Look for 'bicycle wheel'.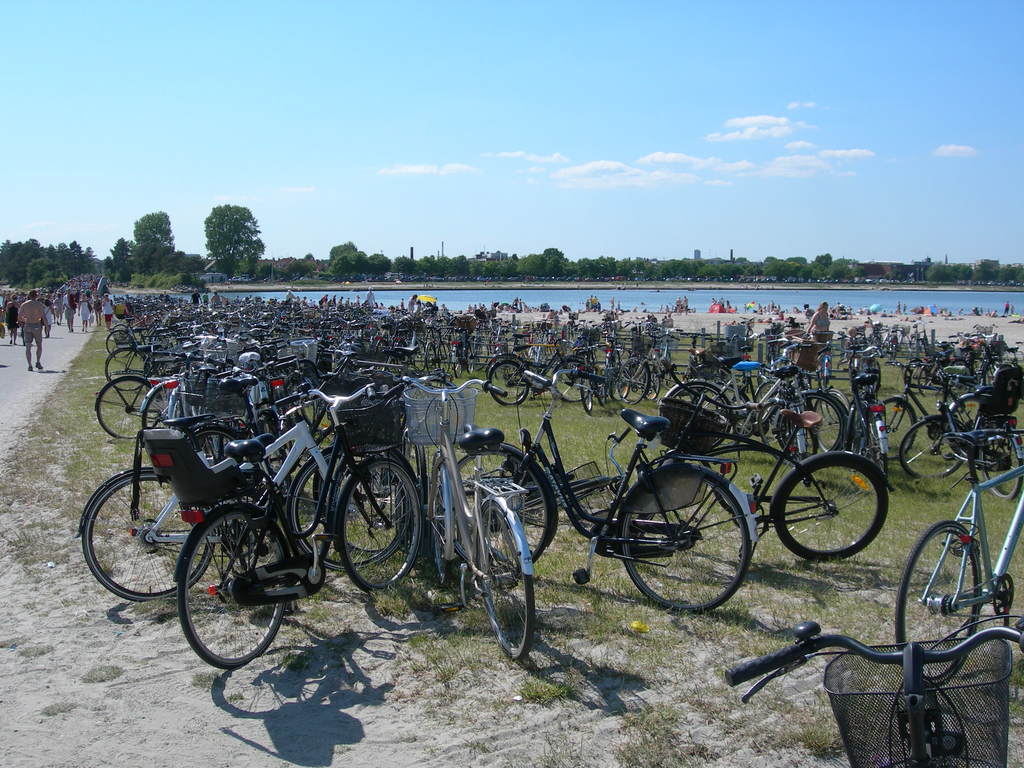
Found: bbox=[456, 441, 556, 561].
